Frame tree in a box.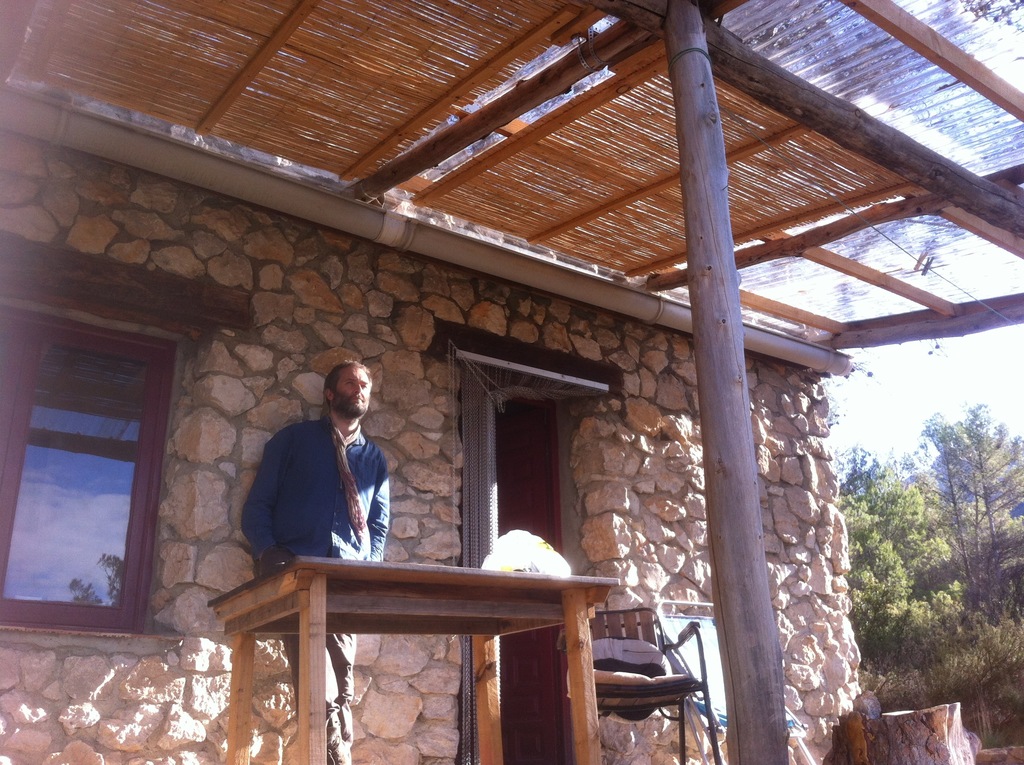
(left=843, top=440, right=963, bottom=677).
